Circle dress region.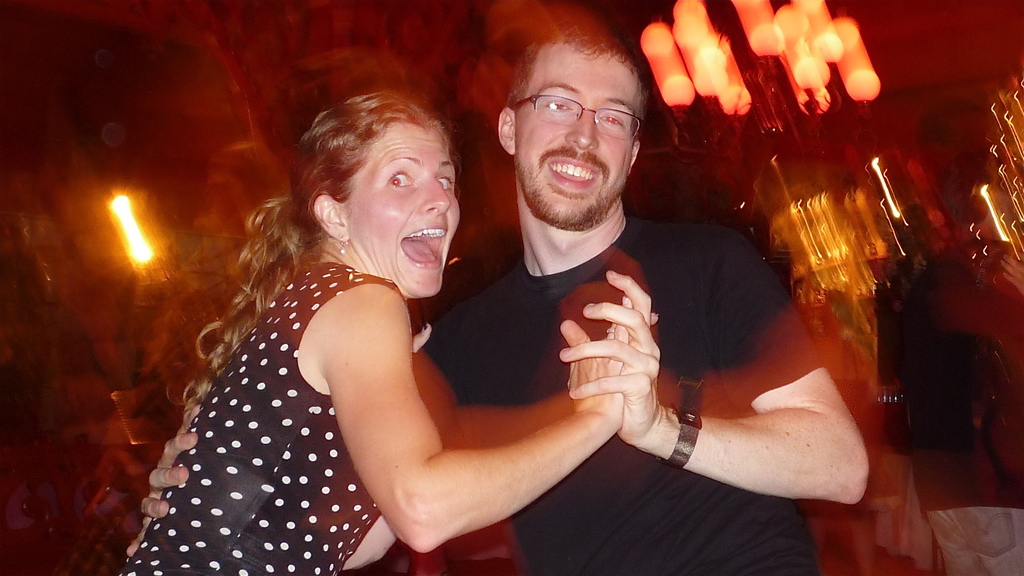
Region: detection(119, 269, 403, 575).
